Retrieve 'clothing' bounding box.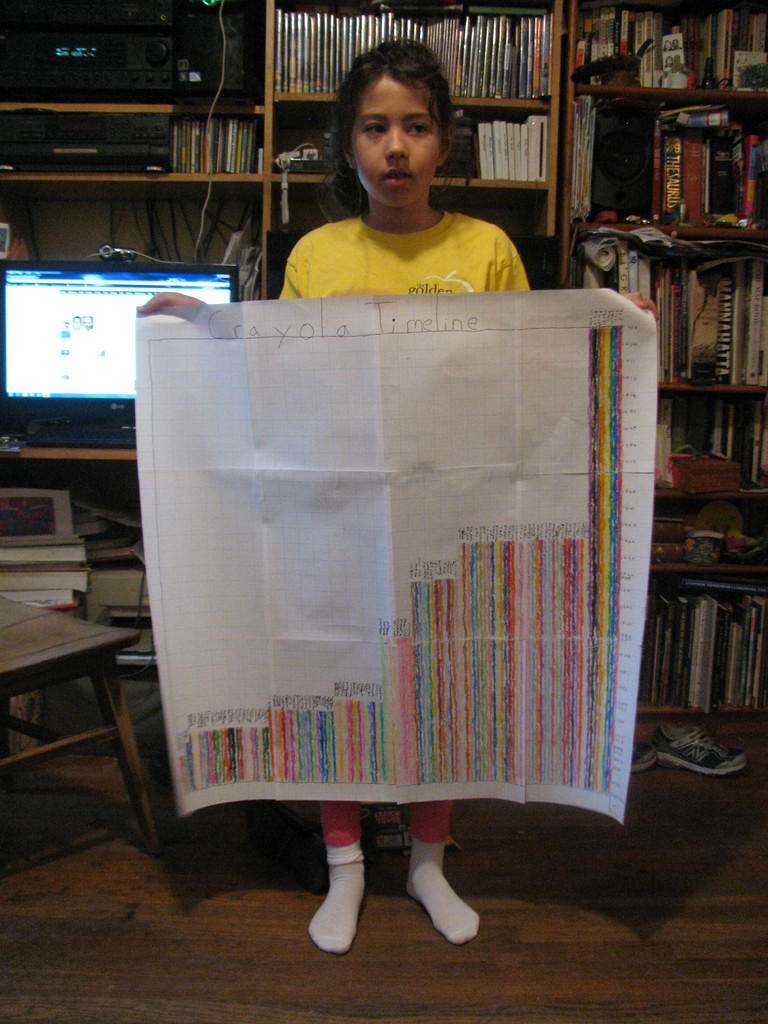
Bounding box: BBox(253, 201, 529, 294).
